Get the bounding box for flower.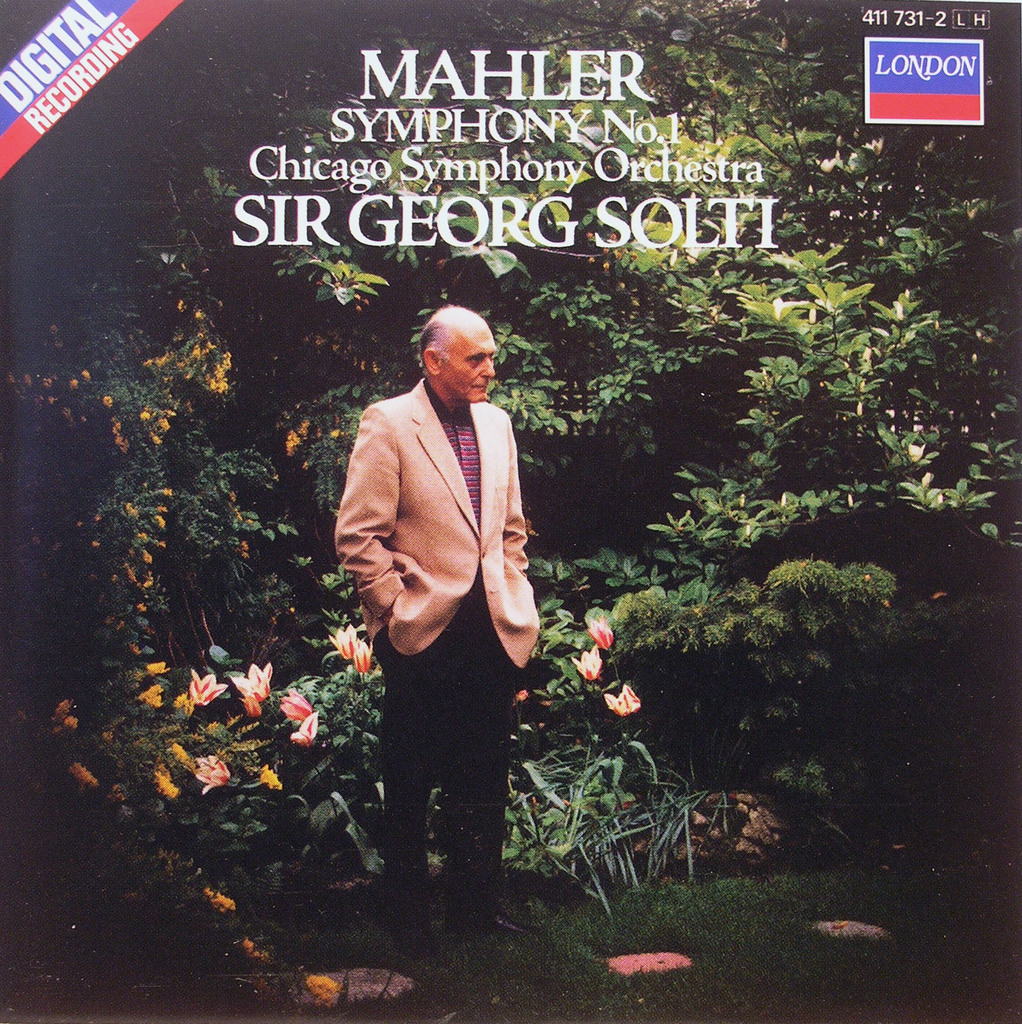
299/966/340/1008.
